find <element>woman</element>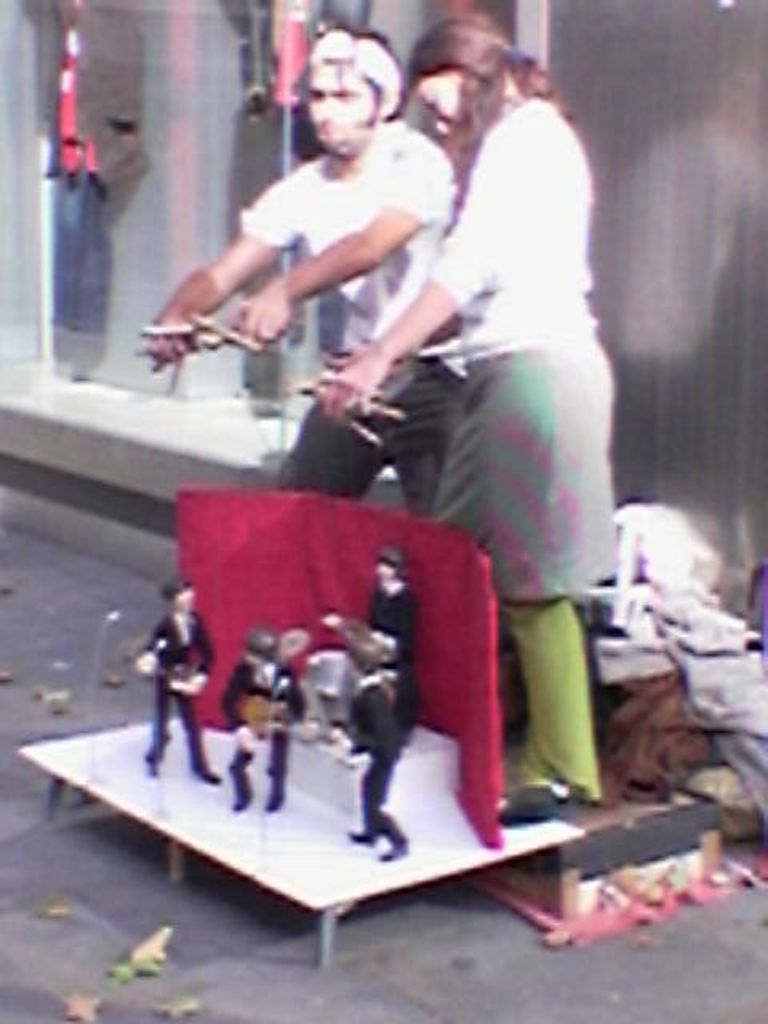
(left=333, top=0, right=627, bottom=814)
